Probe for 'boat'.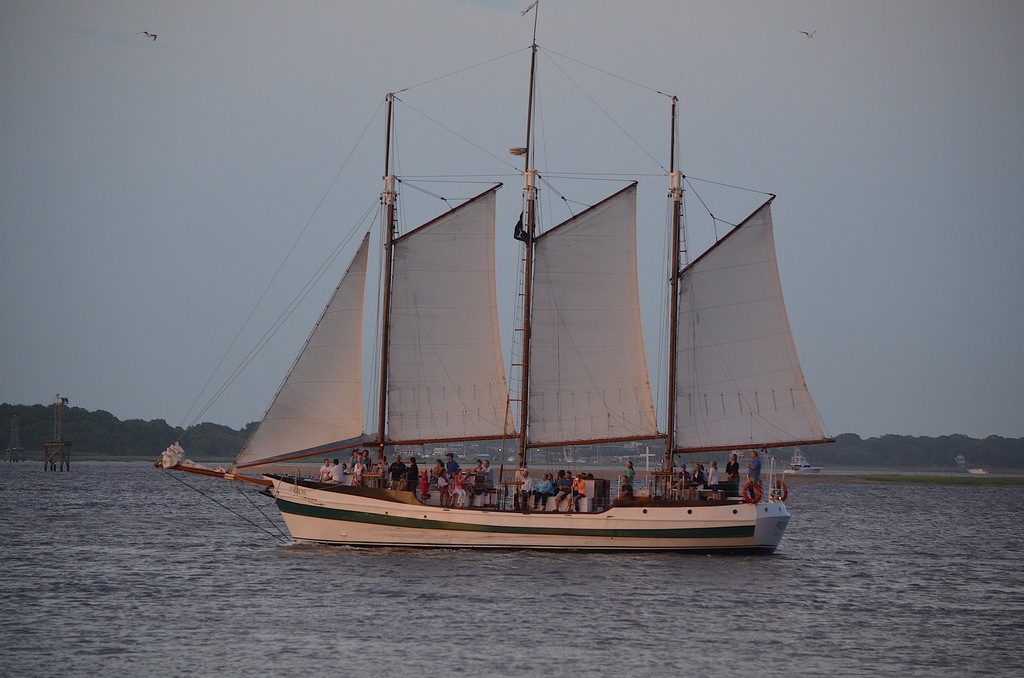
Probe result: 155,70,833,583.
